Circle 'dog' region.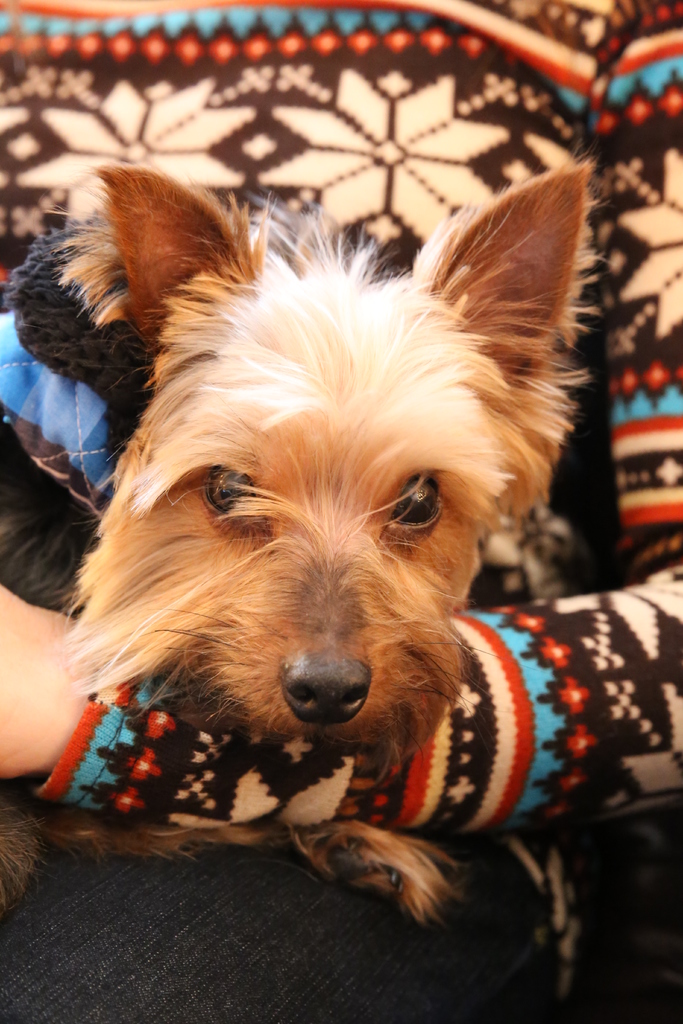
Region: 0/146/604/933.
